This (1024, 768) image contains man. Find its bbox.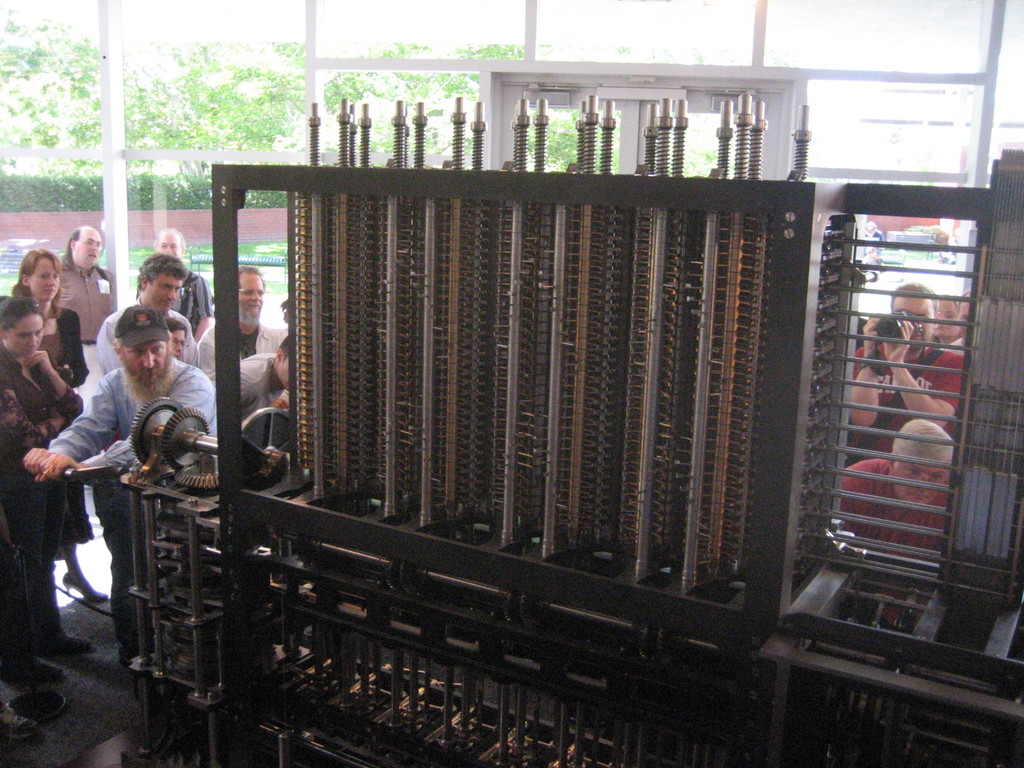
13/304/230/680.
